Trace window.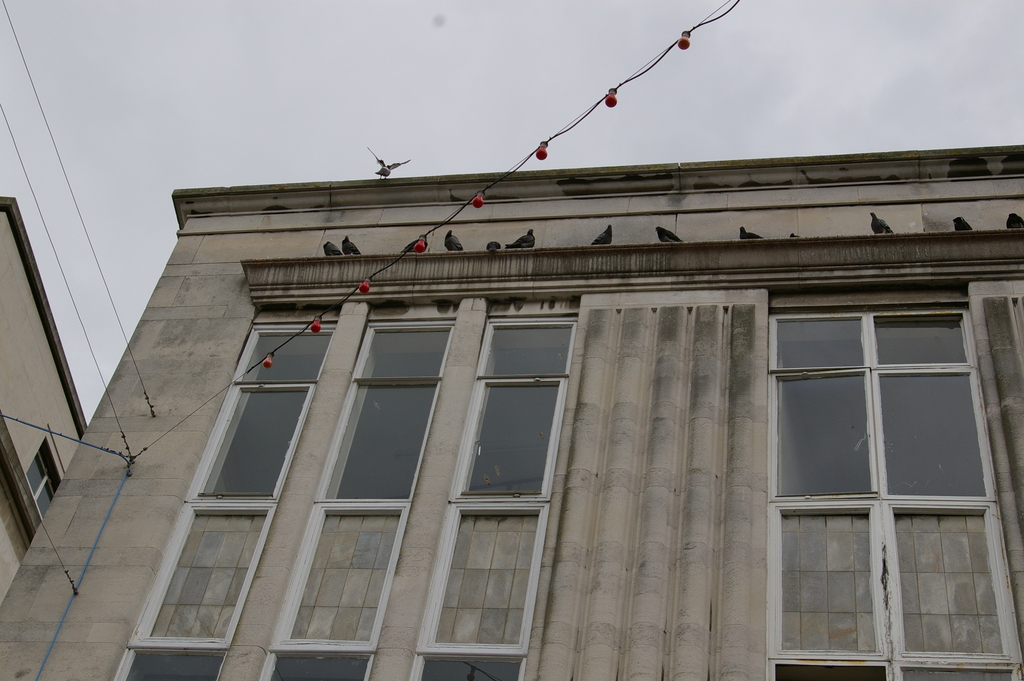
Traced to 756 239 1002 665.
